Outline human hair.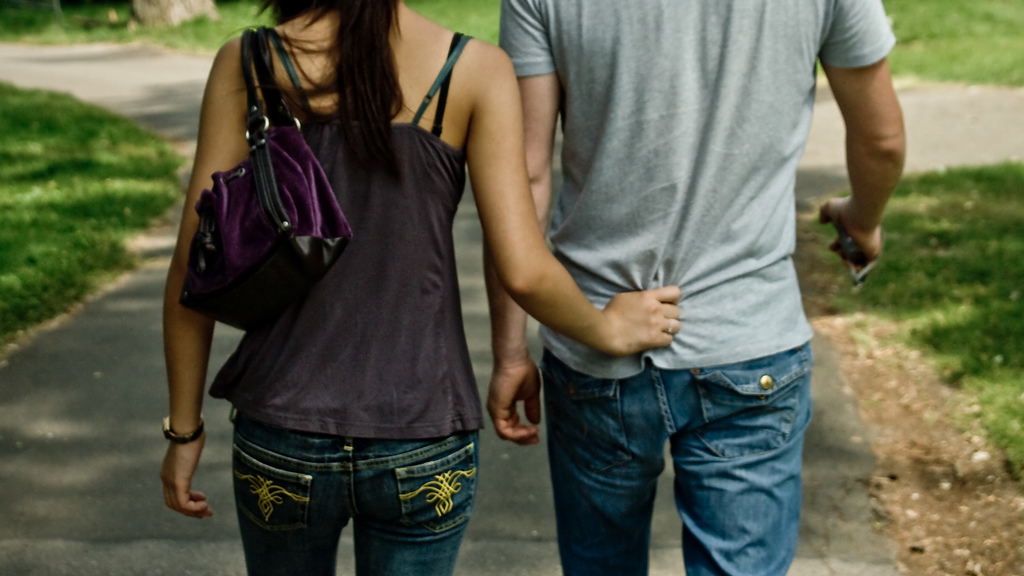
Outline: locate(228, 0, 407, 180).
